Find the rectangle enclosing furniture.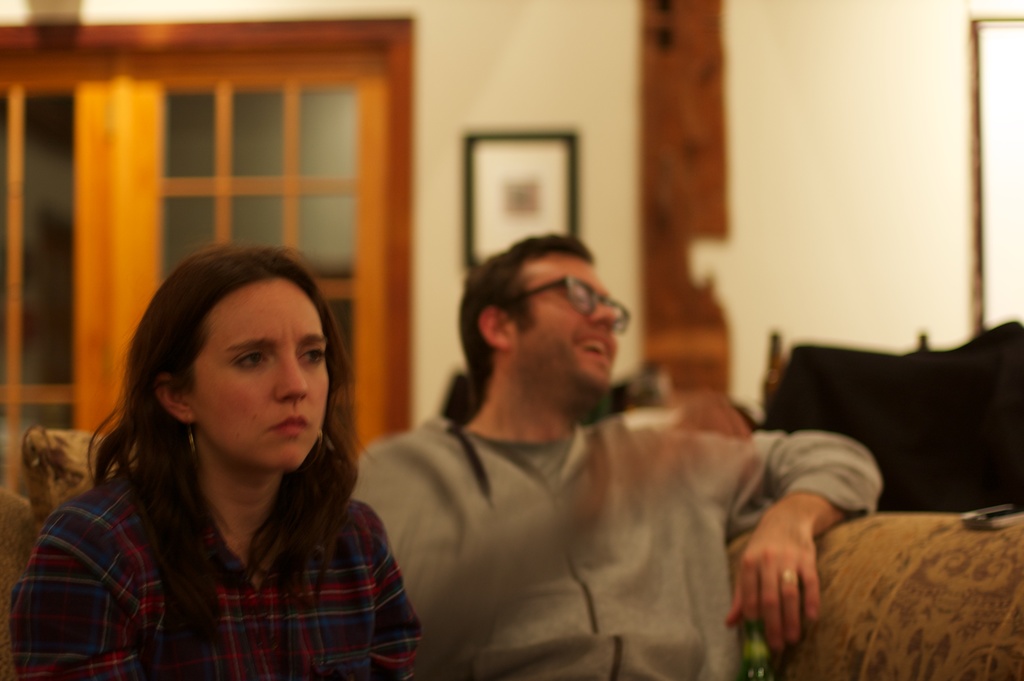
[x1=778, y1=510, x2=1023, y2=680].
